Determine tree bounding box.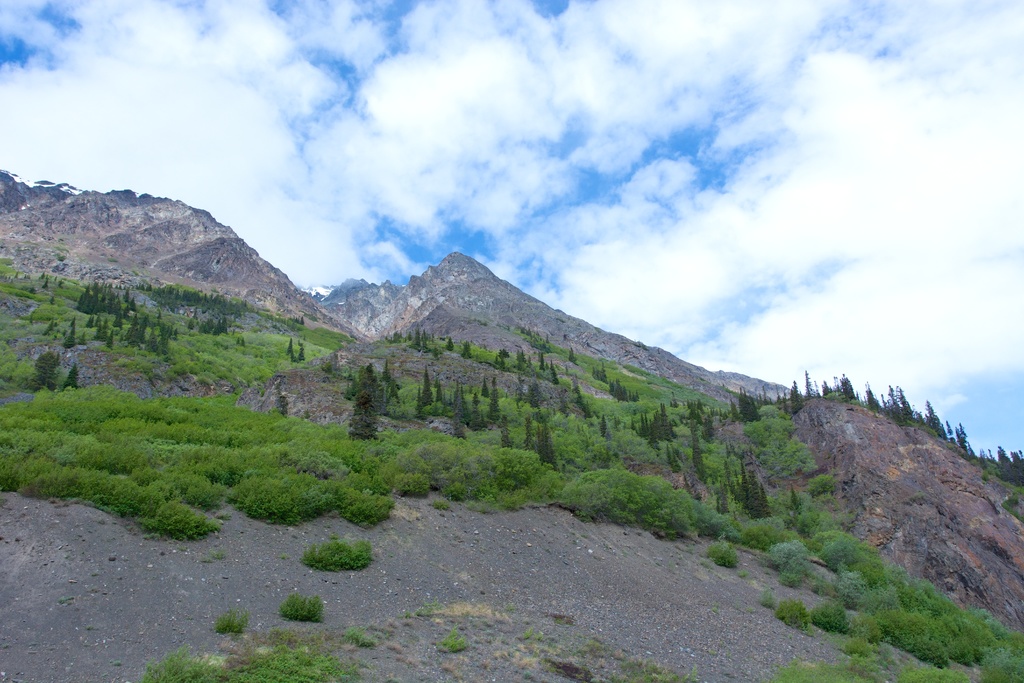
Determined: bbox(352, 370, 376, 432).
